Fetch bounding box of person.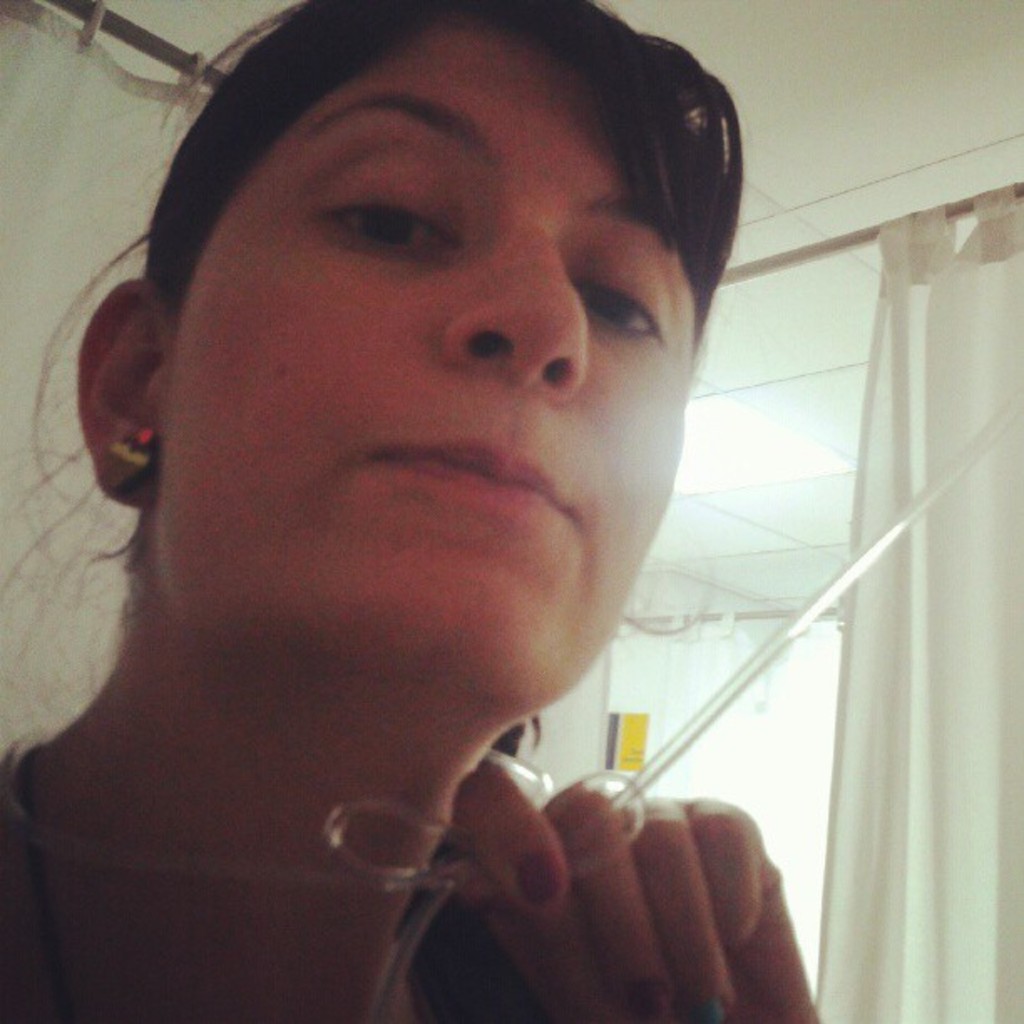
Bbox: box(0, 0, 877, 1009).
